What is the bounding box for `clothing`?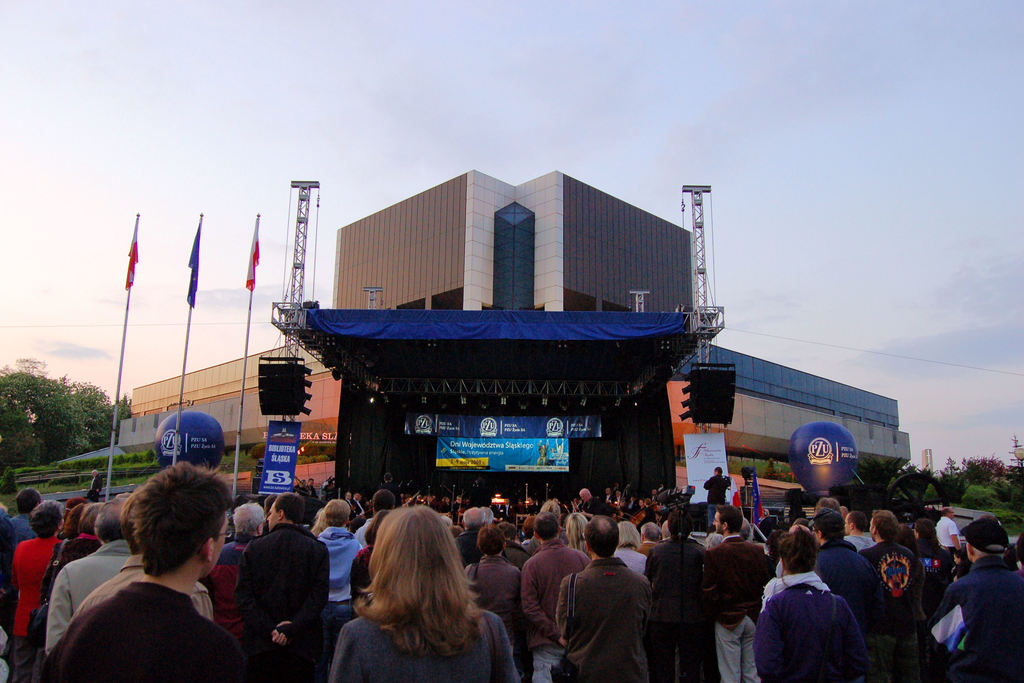
BBox(554, 551, 645, 682).
